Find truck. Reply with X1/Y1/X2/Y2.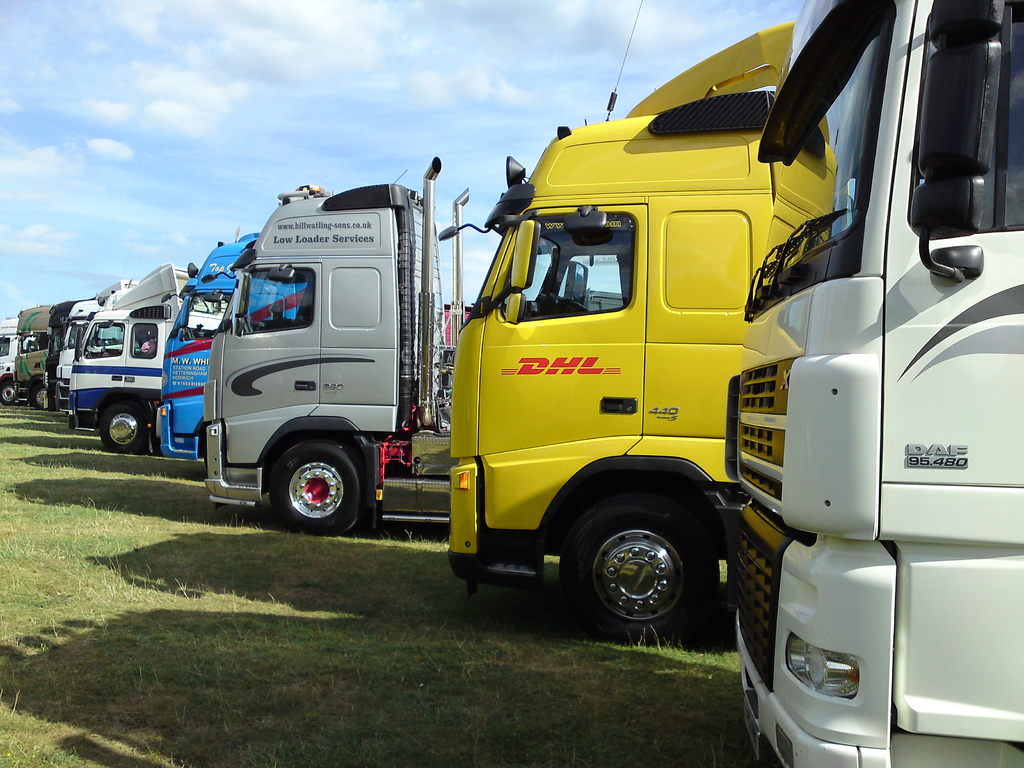
712/0/1021/767.
